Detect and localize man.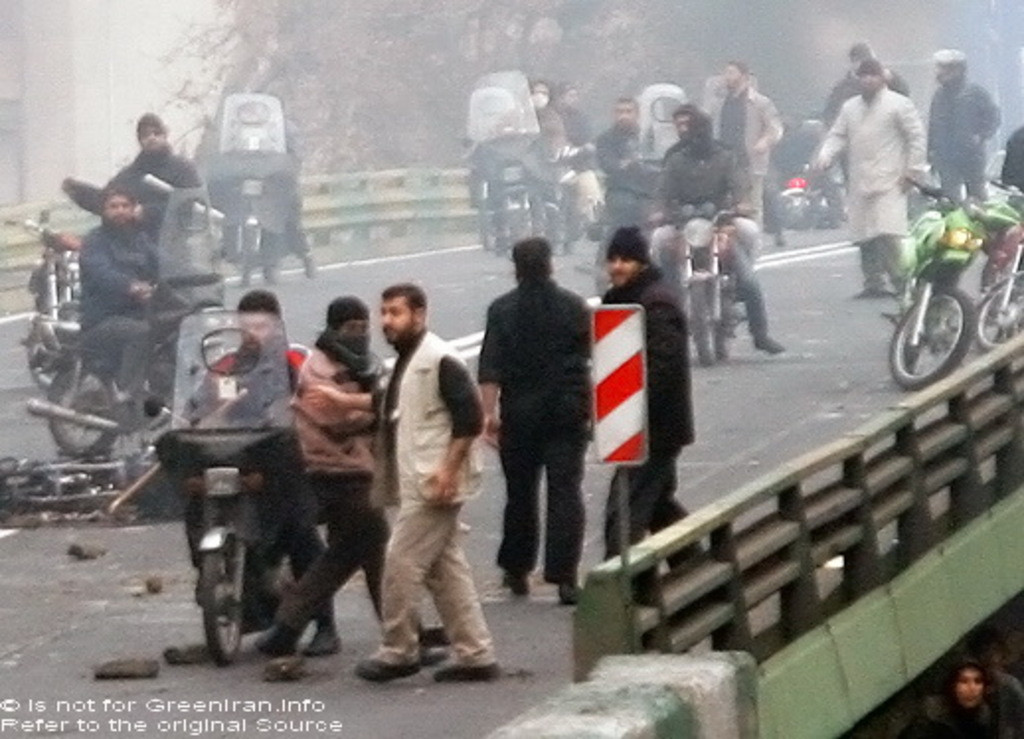
Localized at rect(156, 290, 342, 666).
